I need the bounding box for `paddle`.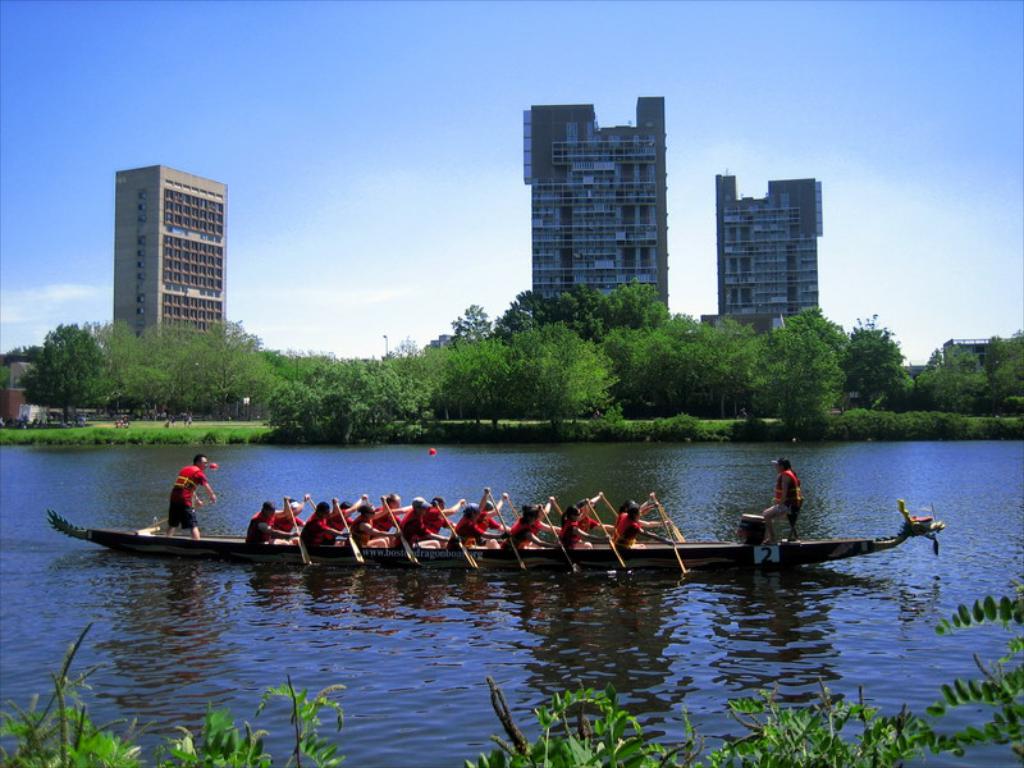
Here it is: pyautogui.locateOnScreen(662, 504, 685, 540).
